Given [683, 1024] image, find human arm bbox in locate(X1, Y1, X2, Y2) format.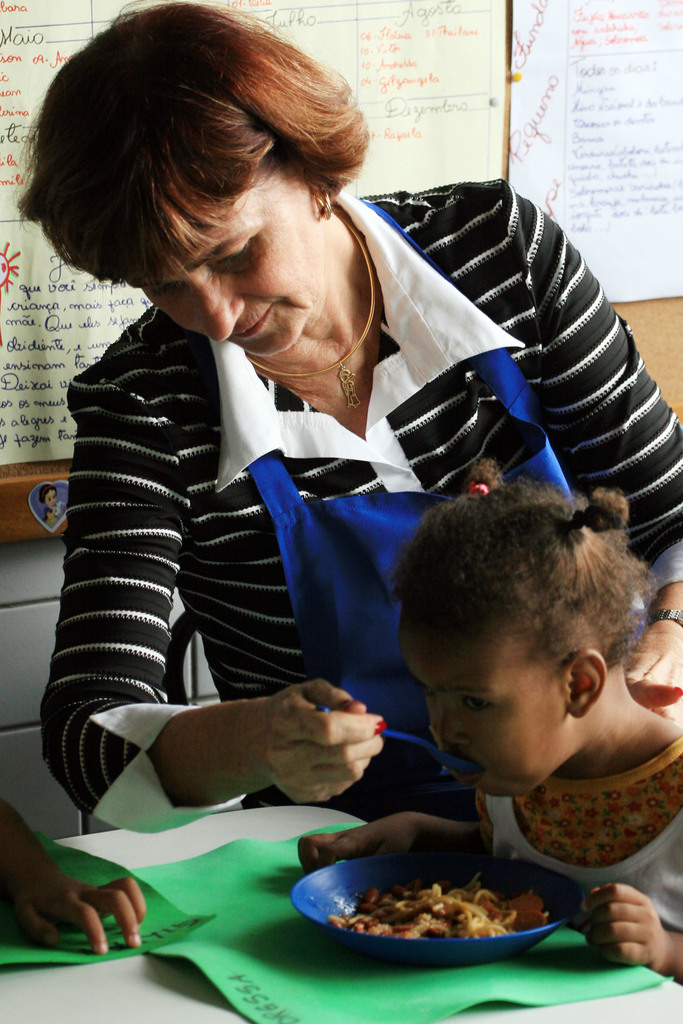
locate(559, 862, 682, 993).
